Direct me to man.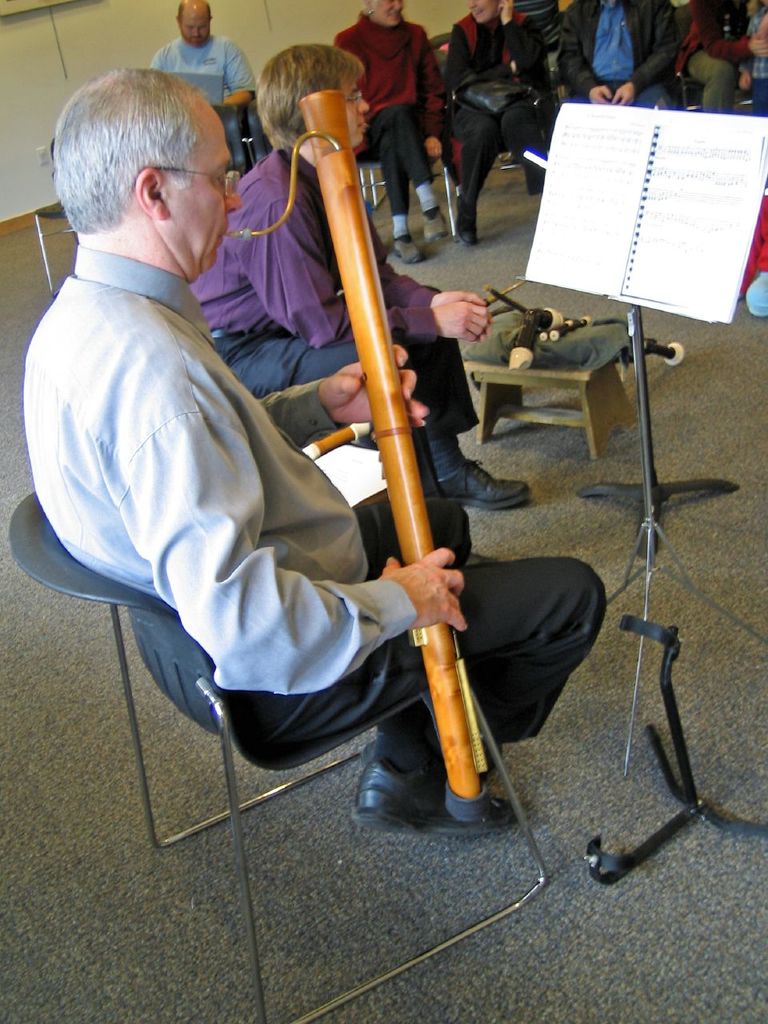
Direction: {"x1": 446, "y1": 1, "x2": 552, "y2": 237}.
